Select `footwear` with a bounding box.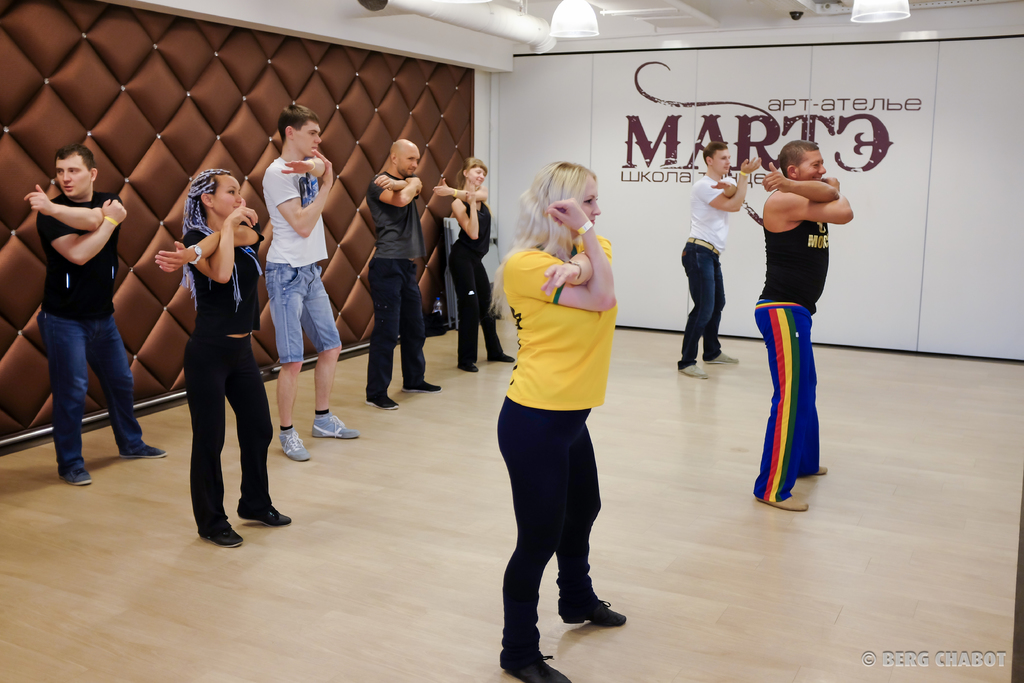
region(58, 462, 94, 488).
